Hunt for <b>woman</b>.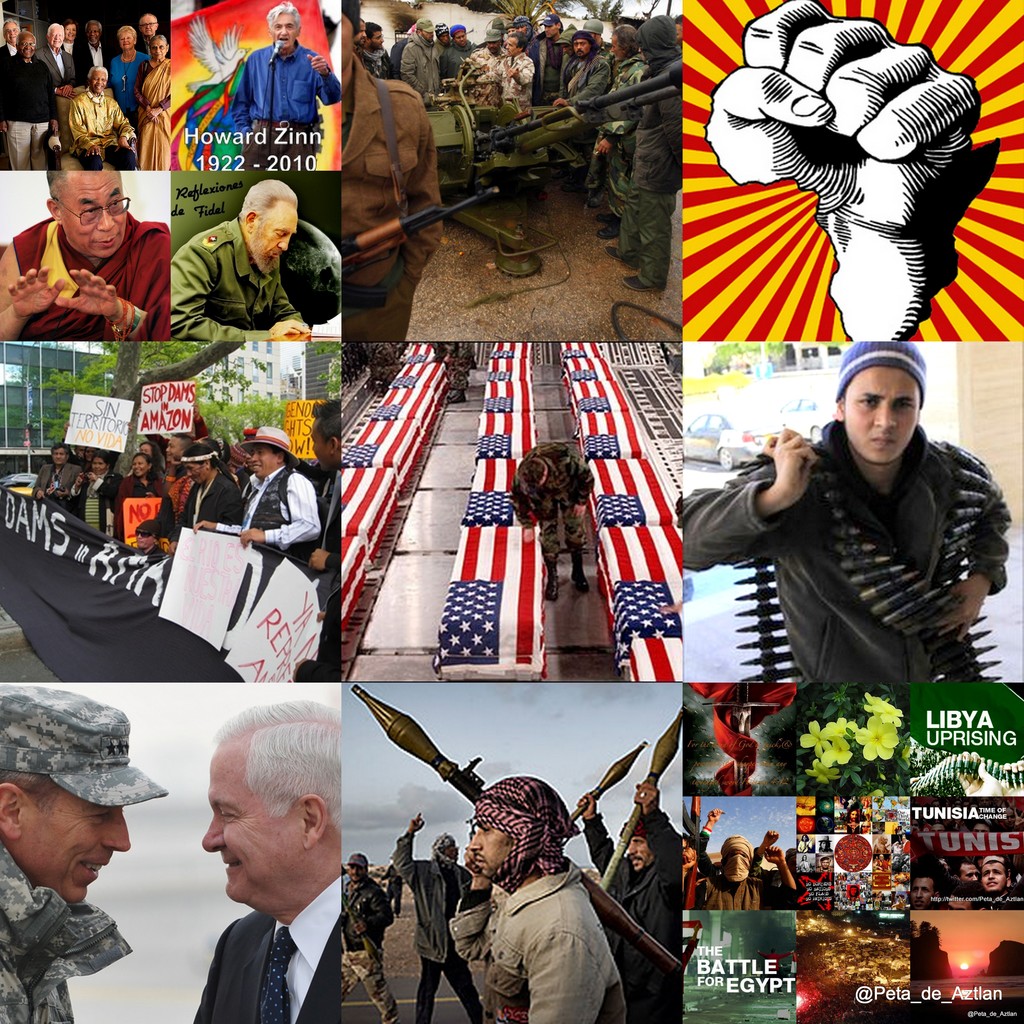
Hunted down at (59, 18, 78, 56).
